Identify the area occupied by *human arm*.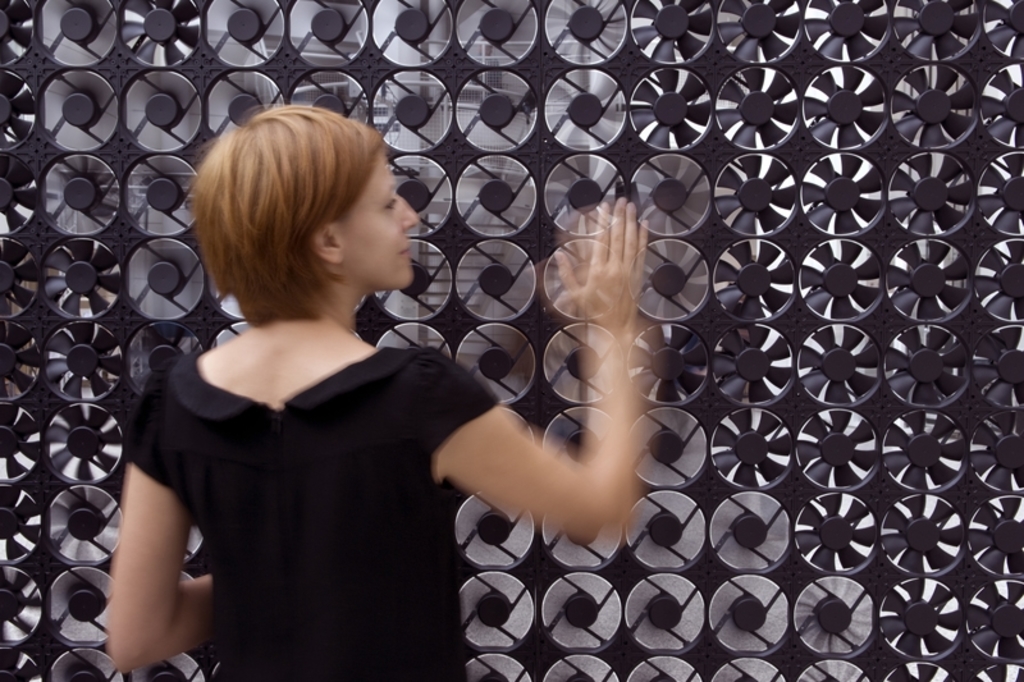
Area: box=[93, 444, 207, 672].
